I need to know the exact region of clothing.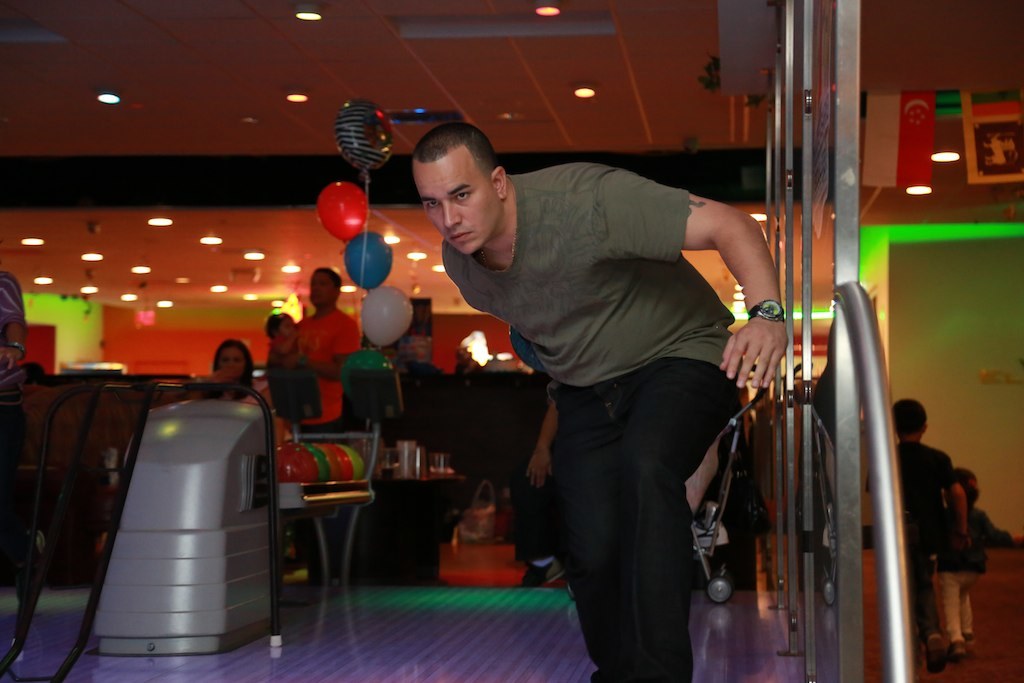
Region: [left=299, top=302, right=366, bottom=431].
